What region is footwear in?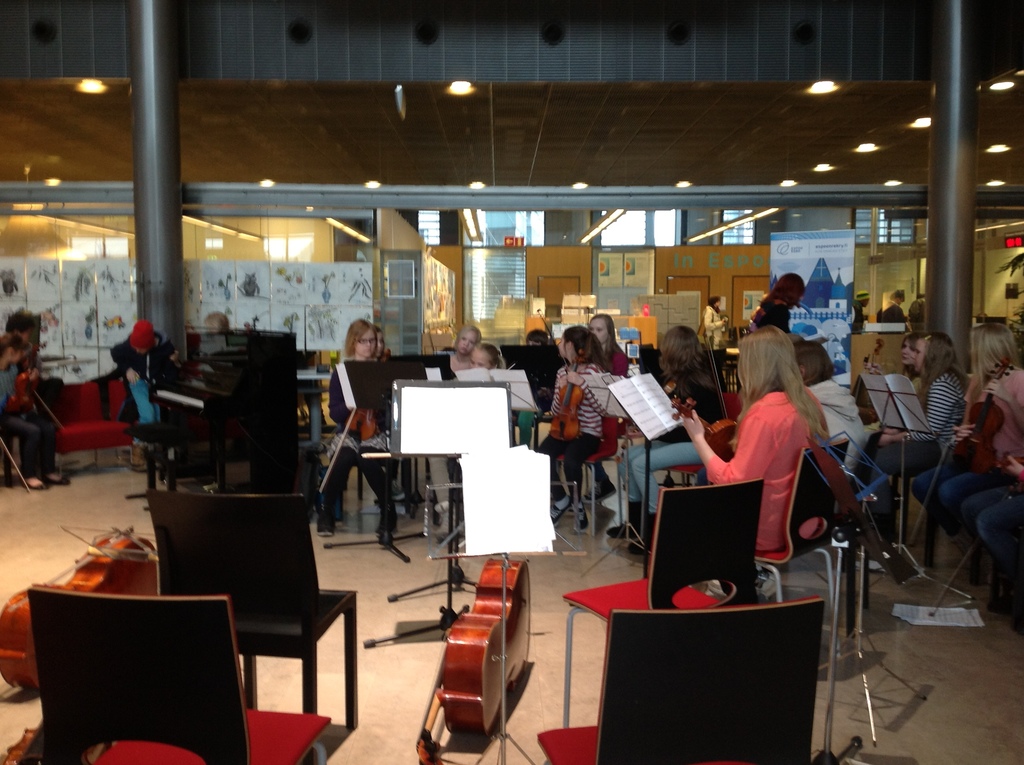
(606, 501, 641, 538).
